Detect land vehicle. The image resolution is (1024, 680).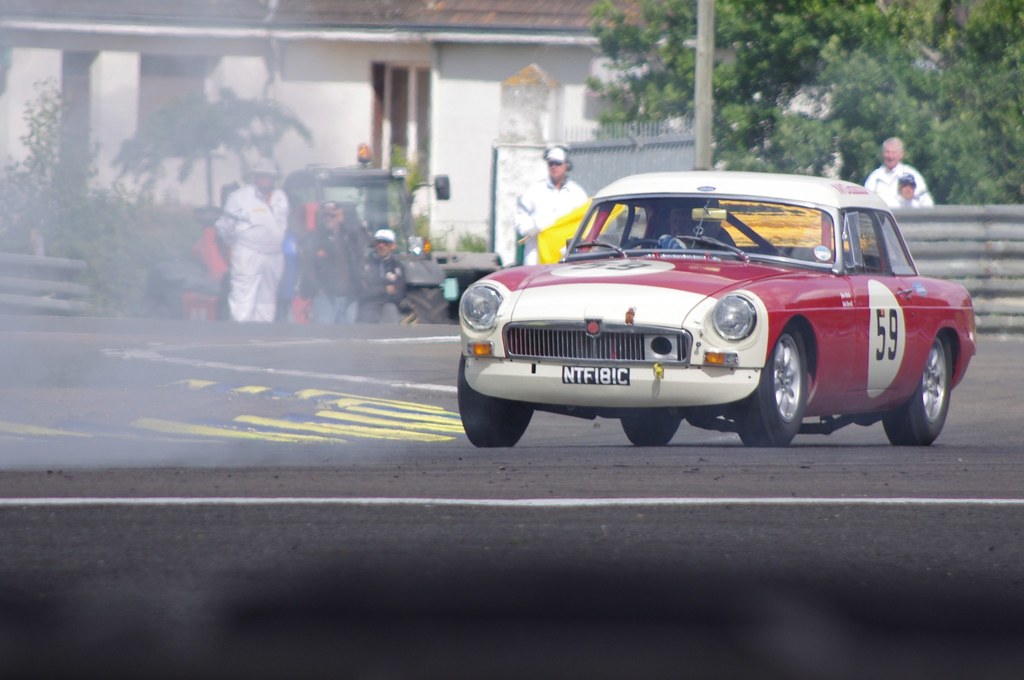
bbox(419, 136, 1011, 448).
